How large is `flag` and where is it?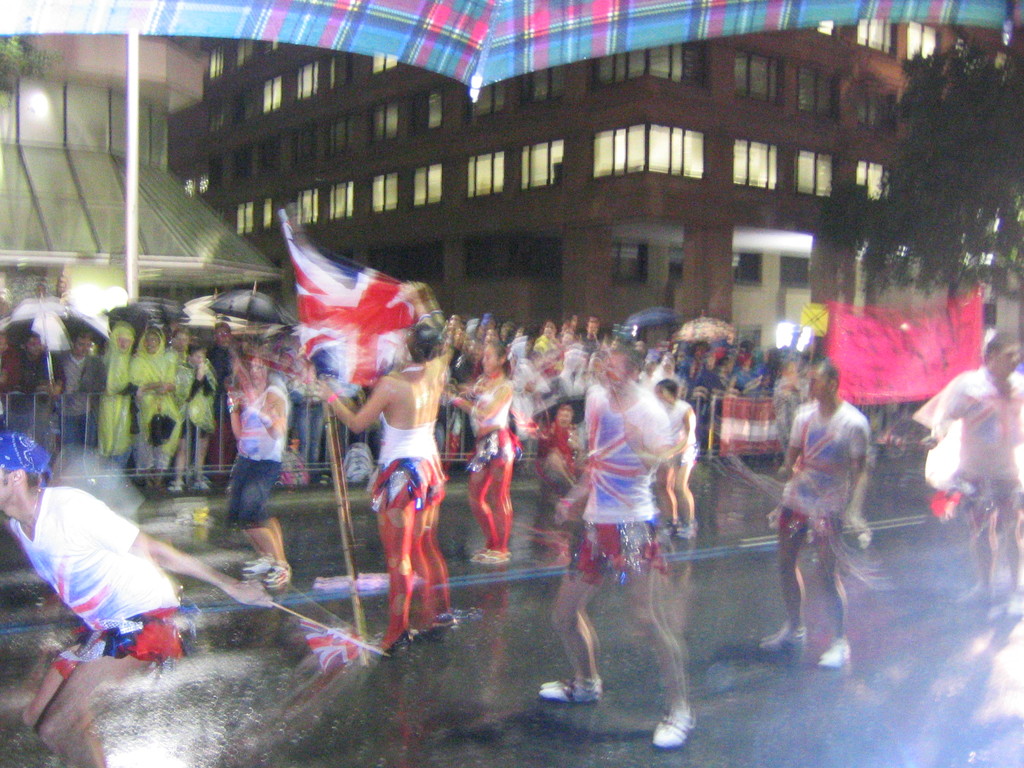
Bounding box: left=277, top=226, right=420, bottom=383.
